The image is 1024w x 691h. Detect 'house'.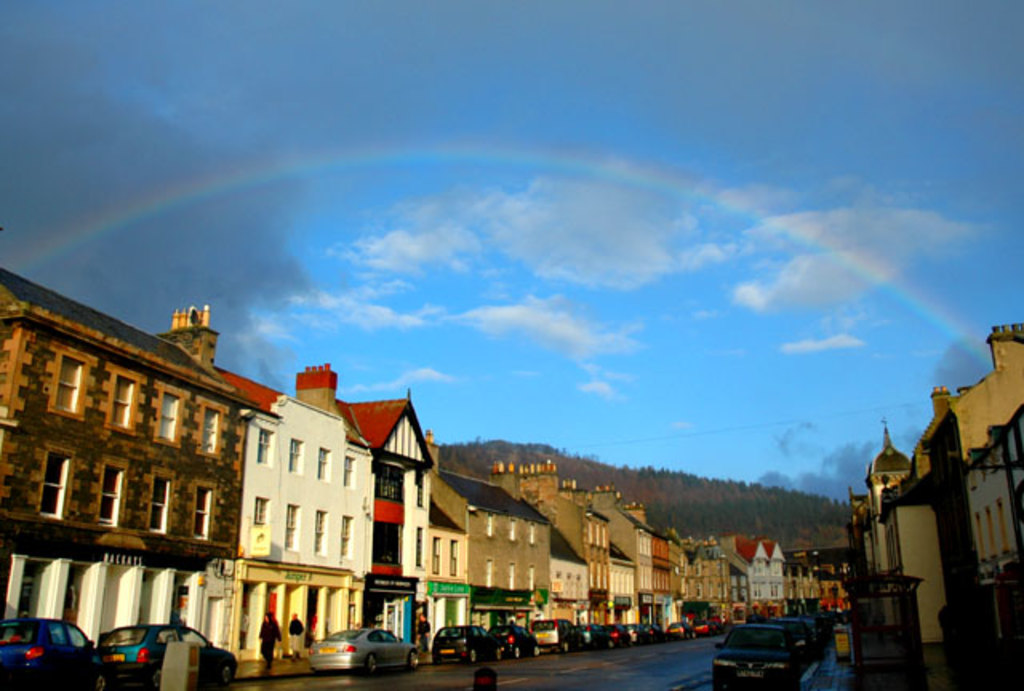
Detection: [left=598, top=488, right=670, bottom=630].
